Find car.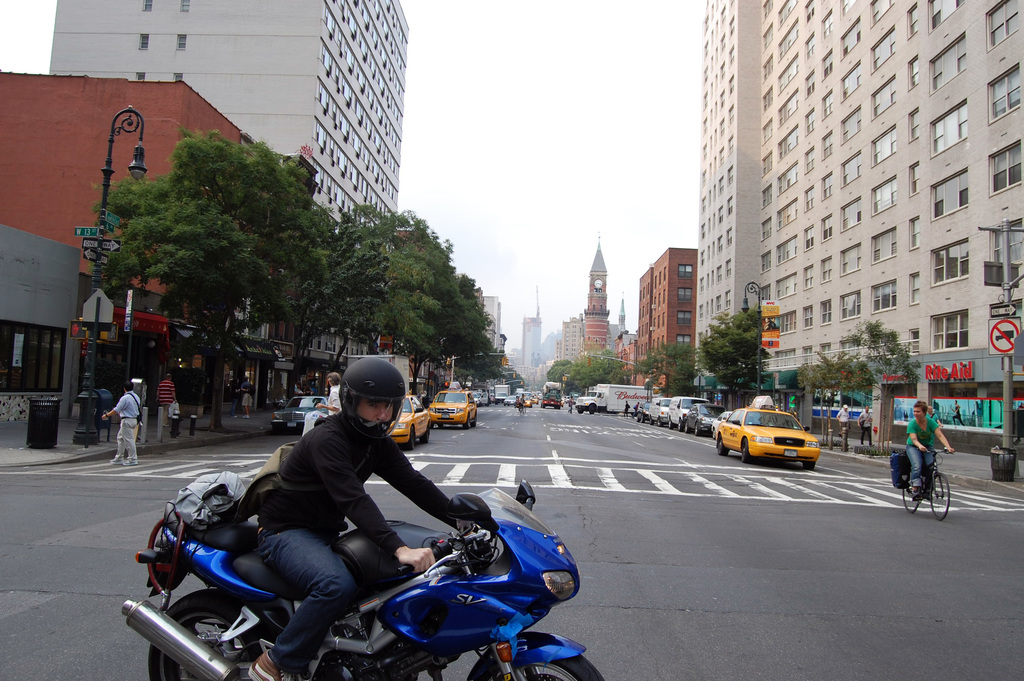
box=[430, 386, 484, 428].
